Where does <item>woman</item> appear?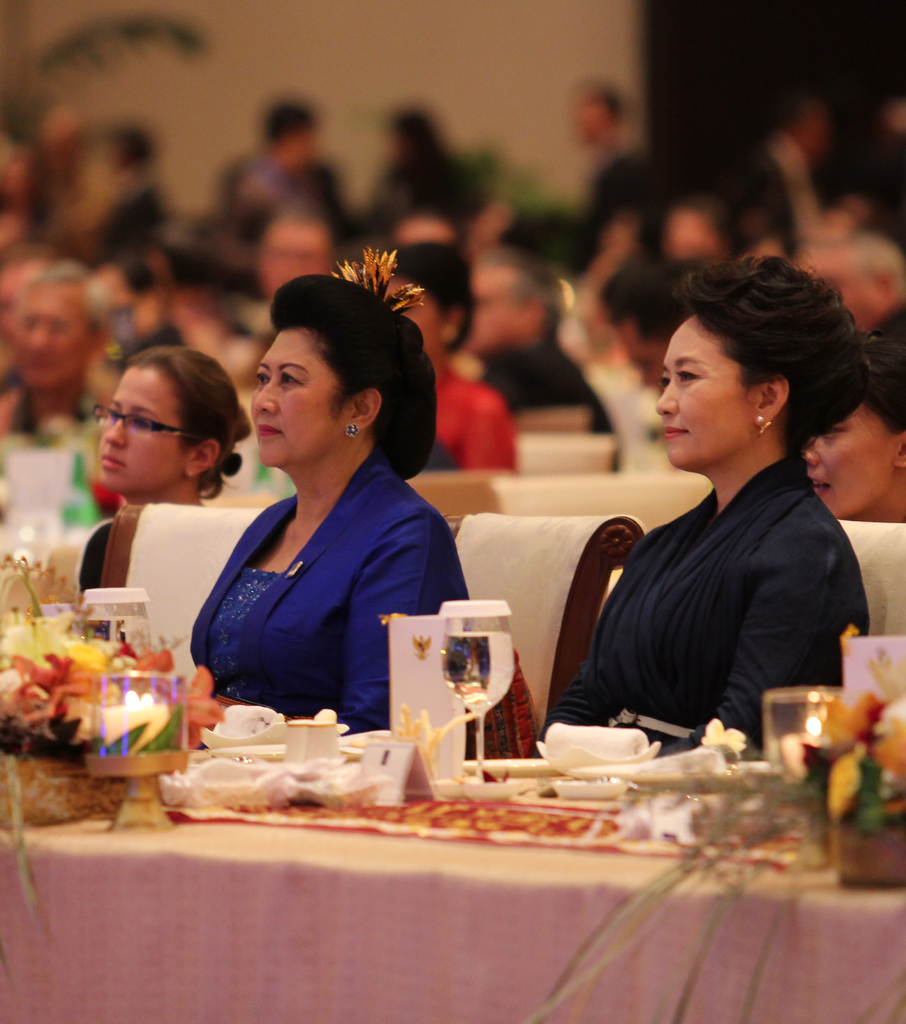
Appears at {"x1": 529, "y1": 253, "x2": 877, "y2": 748}.
